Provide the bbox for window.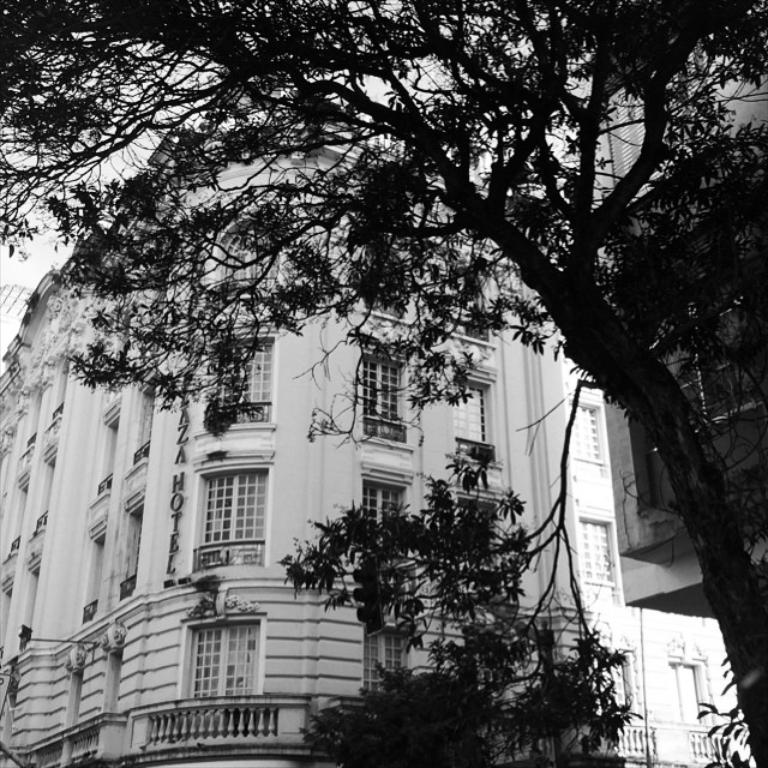
locate(181, 612, 265, 695).
